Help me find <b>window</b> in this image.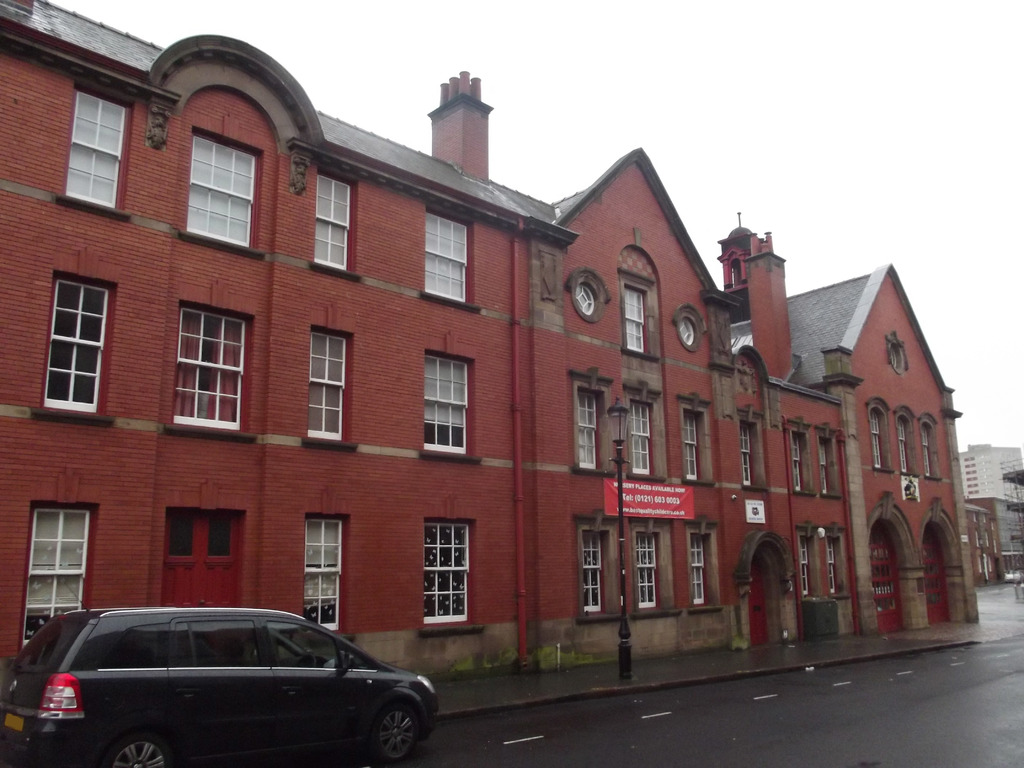
Found it: crop(161, 300, 260, 435).
